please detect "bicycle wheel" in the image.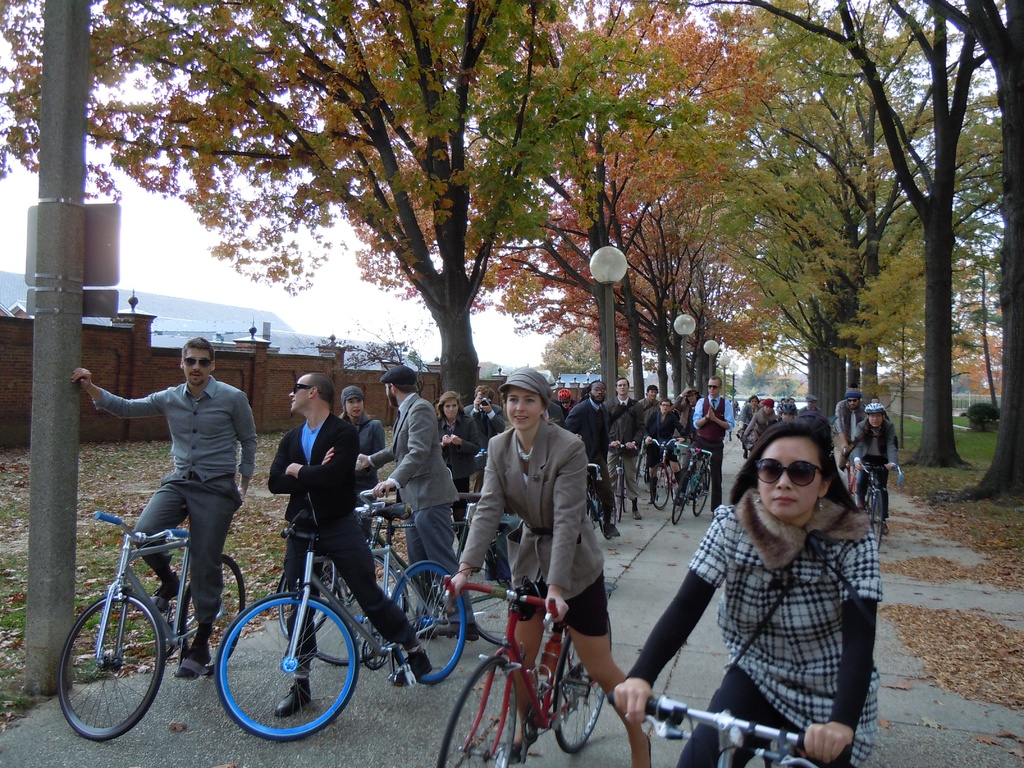
649:462:670:512.
